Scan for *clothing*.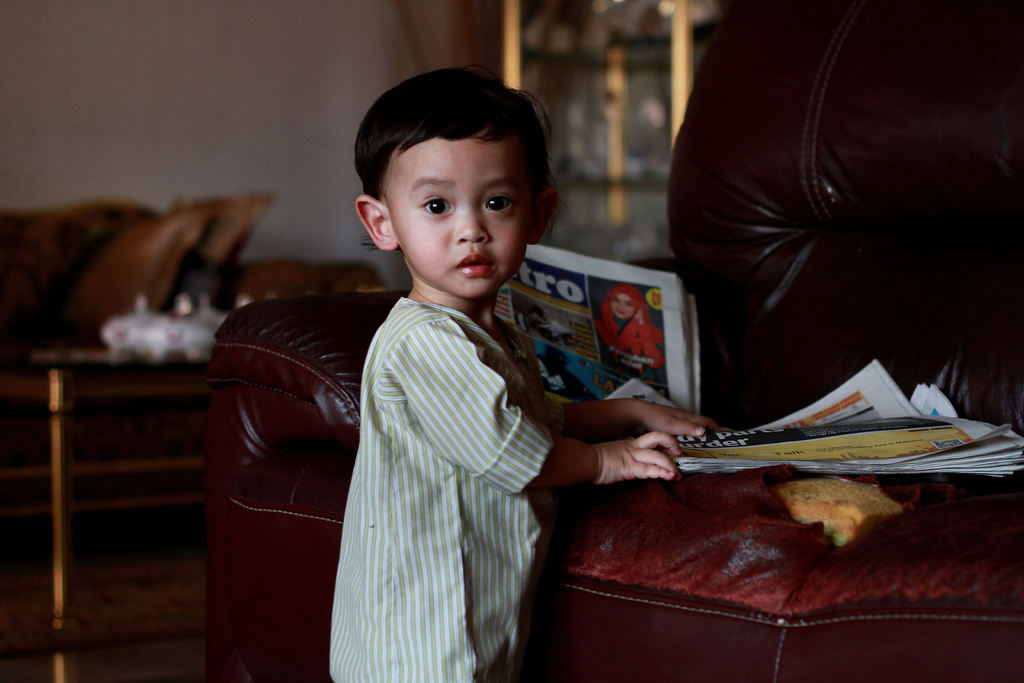
Scan result: [x1=335, y1=295, x2=546, y2=682].
